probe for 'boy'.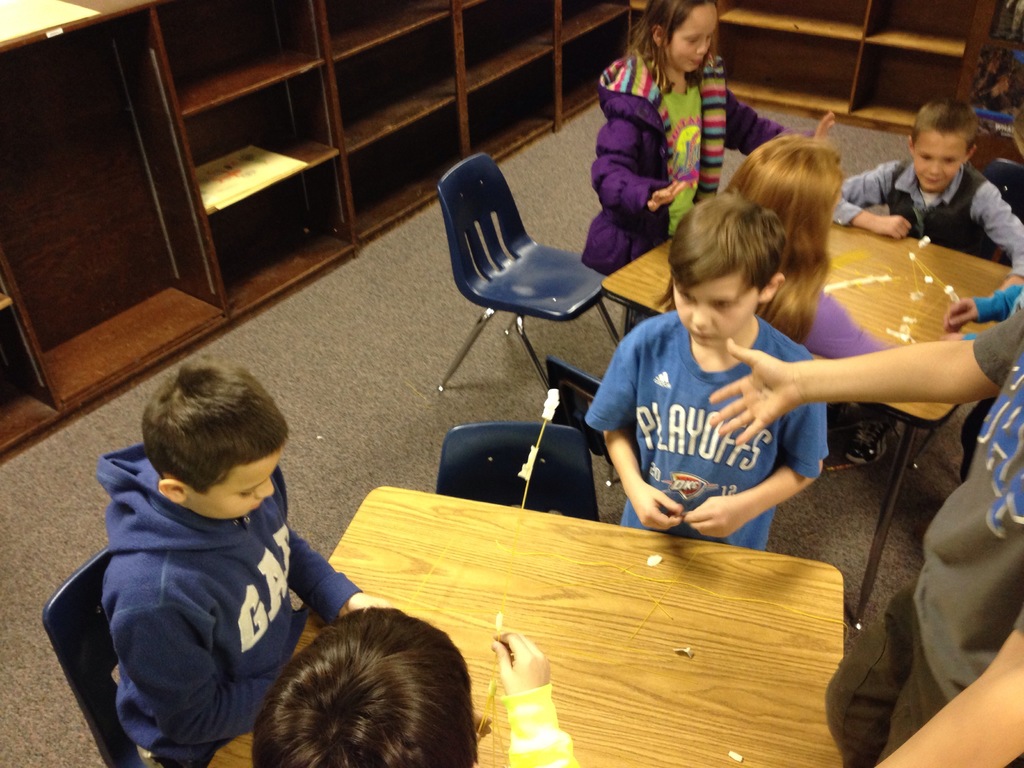
Probe result: 573,182,835,568.
